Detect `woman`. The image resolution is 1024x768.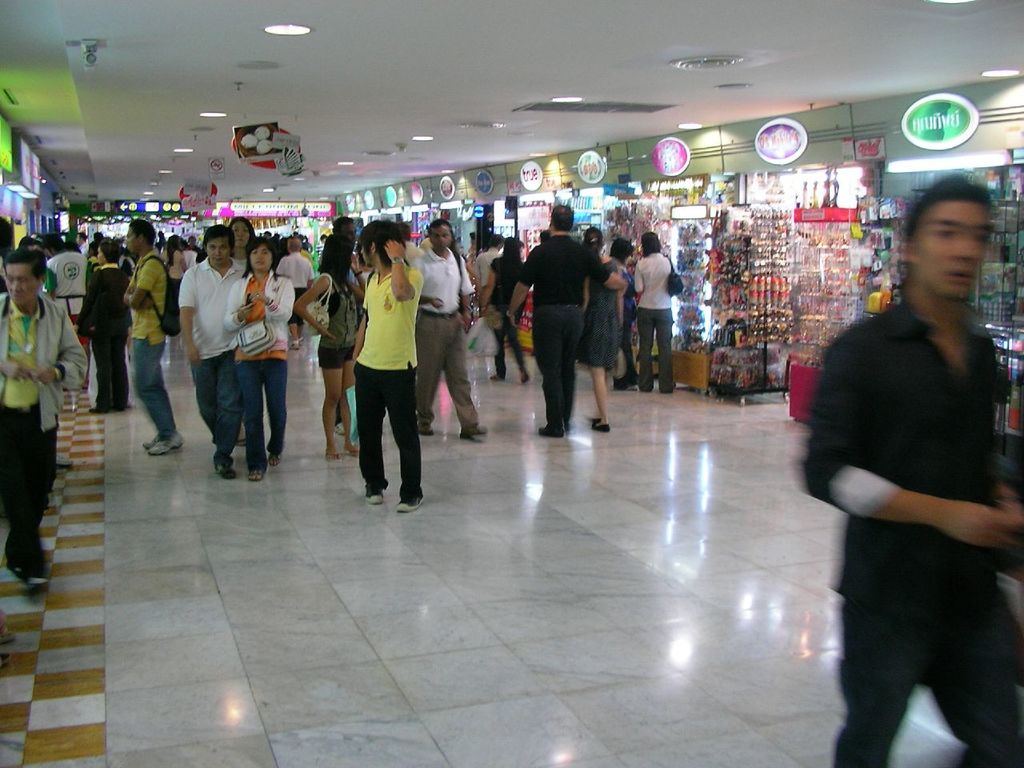
pyautogui.locateOnScreen(478, 235, 530, 383).
